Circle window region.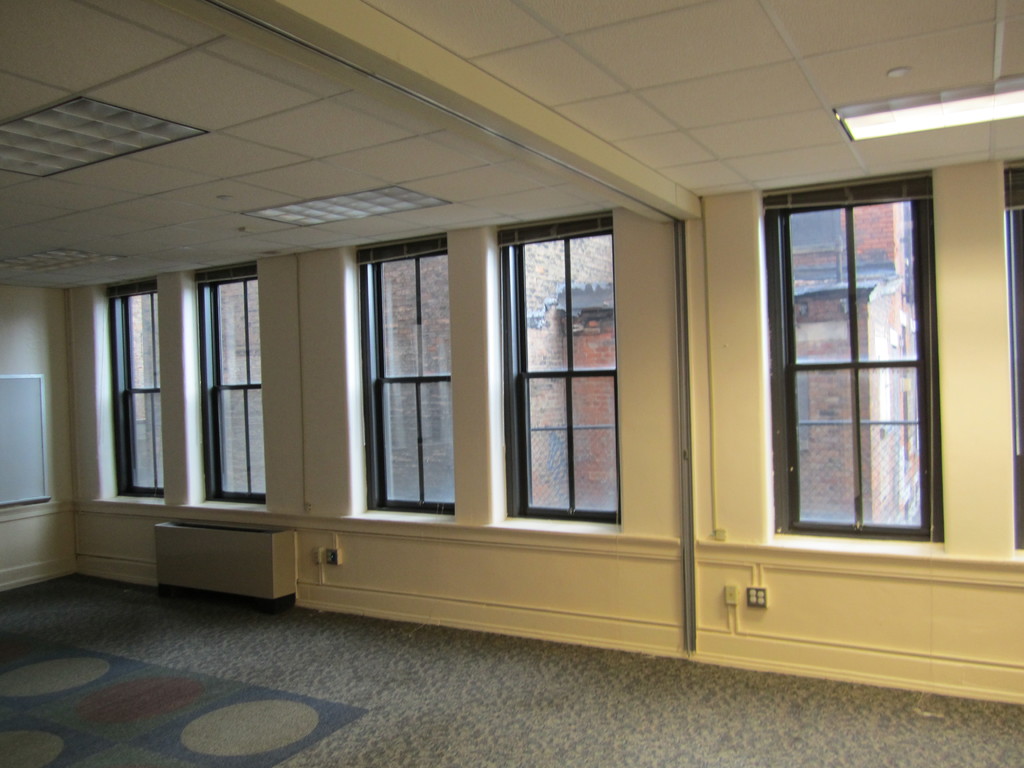
Region: (355,229,454,516).
